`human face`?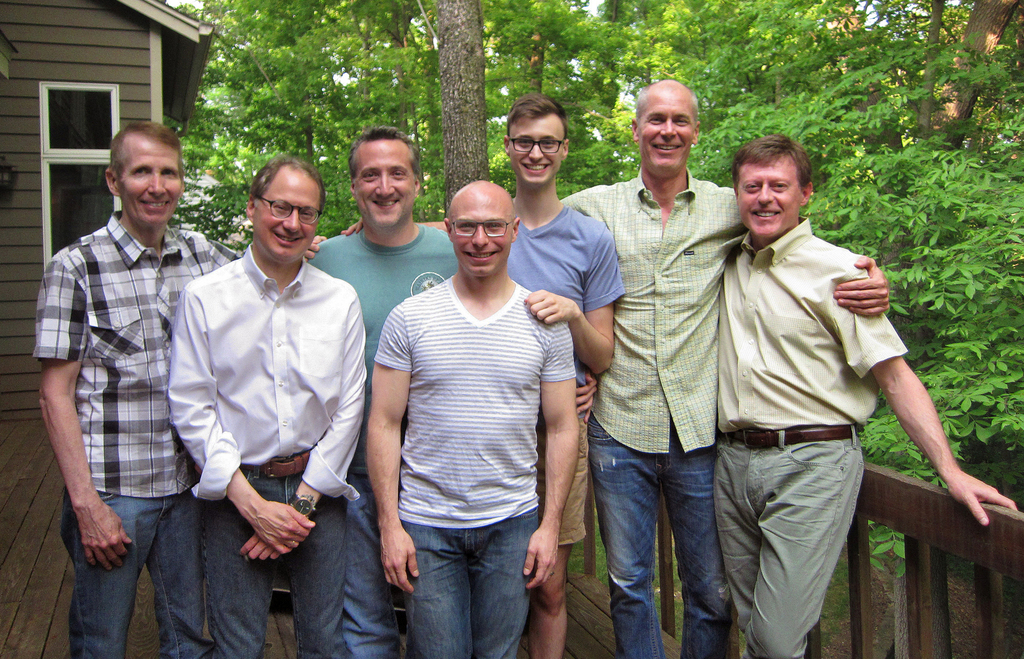
<box>508,121,564,196</box>
